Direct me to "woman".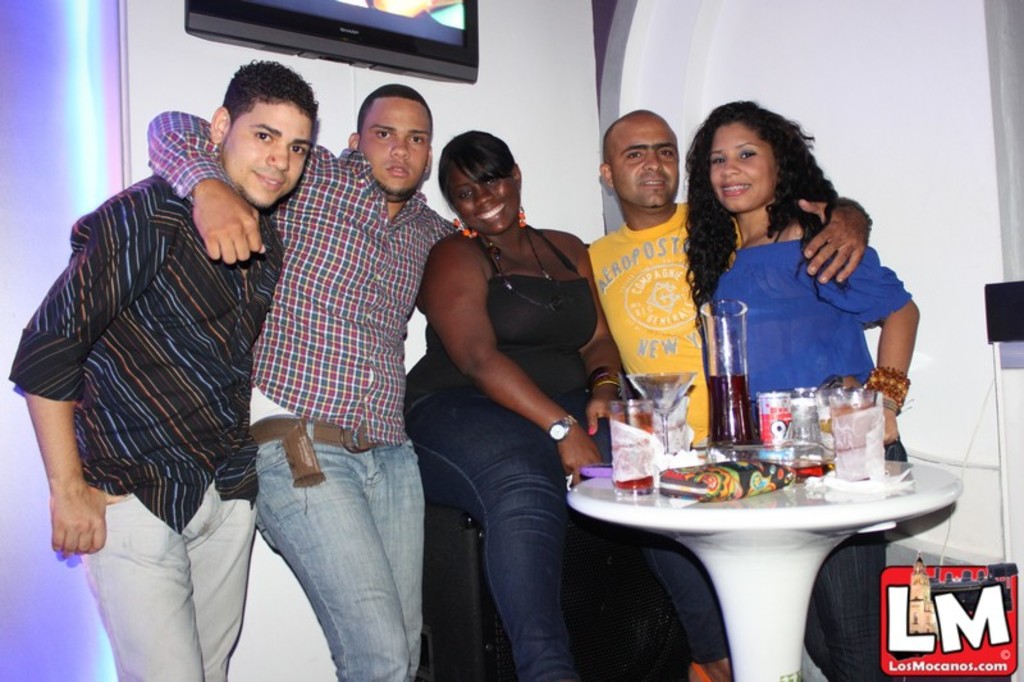
Direction: {"left": 402, "top": 122, "right": 742, "bottom": 681}.
